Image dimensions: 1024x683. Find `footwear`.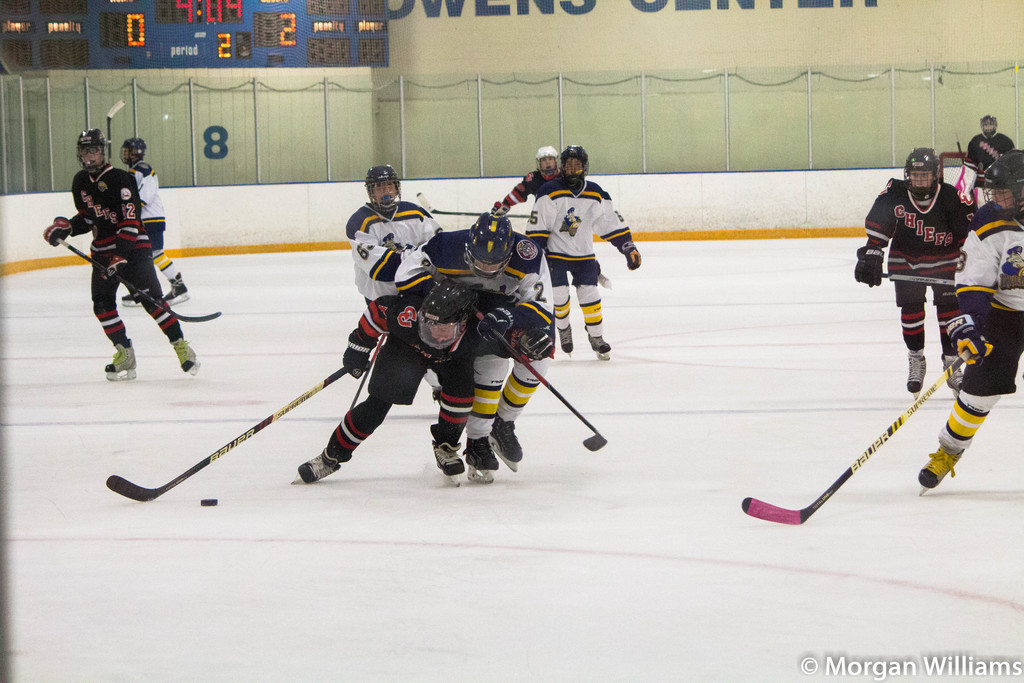
[120,291,138,304].
